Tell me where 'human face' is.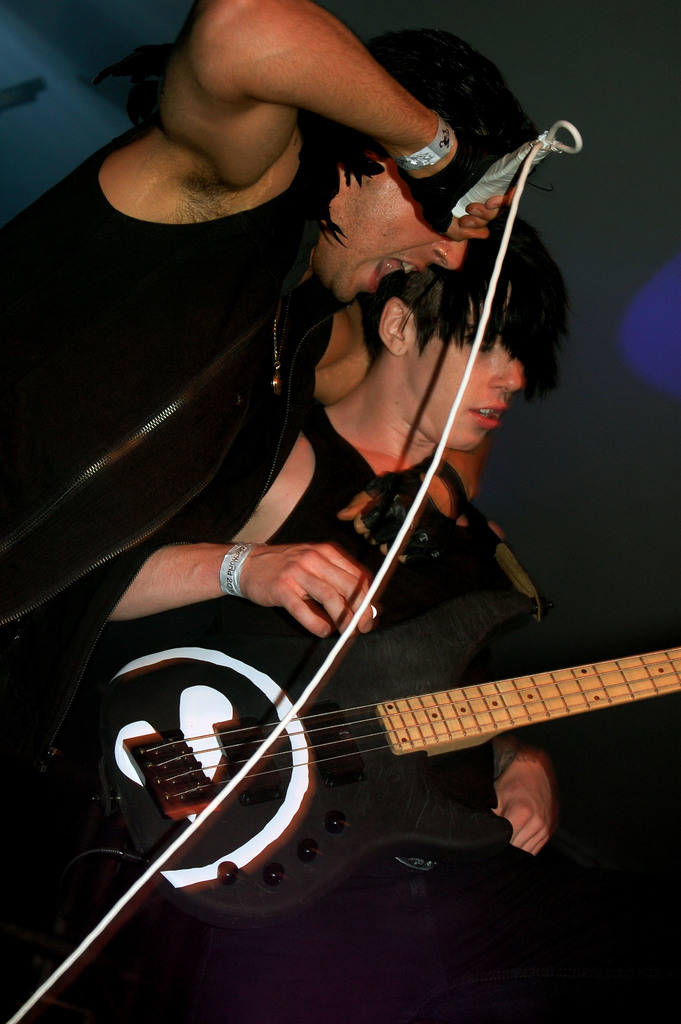
'human face' is at <region>305, 146, 466, 301</region>.
